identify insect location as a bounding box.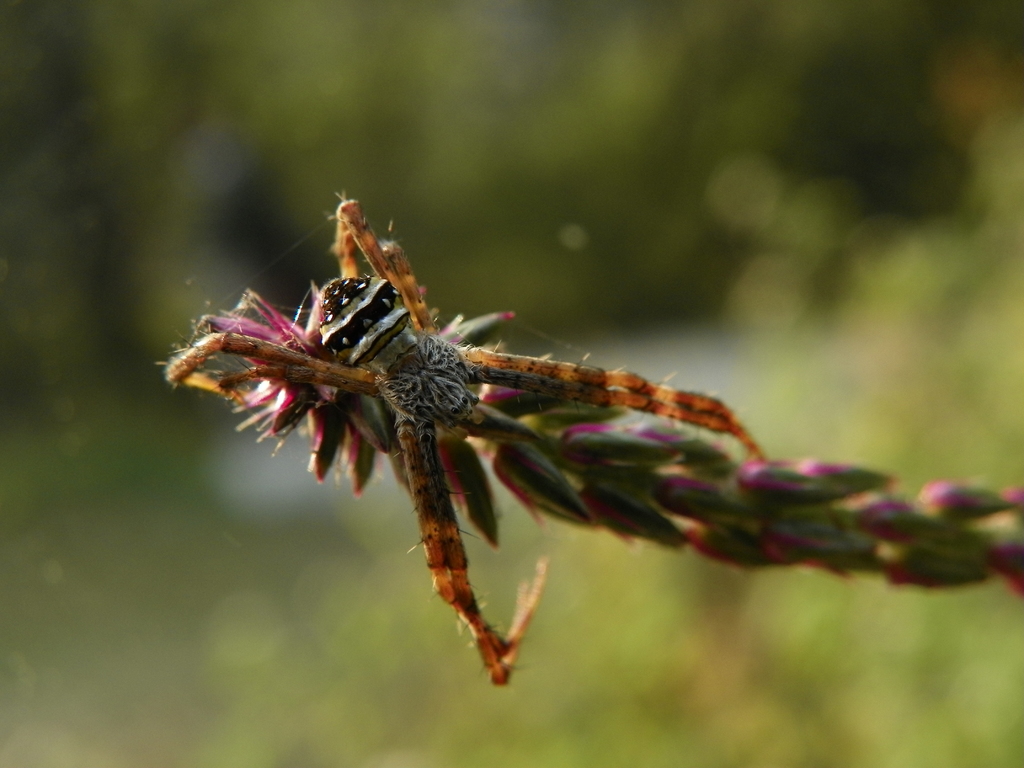
crop(166, 188, 768, 689).
